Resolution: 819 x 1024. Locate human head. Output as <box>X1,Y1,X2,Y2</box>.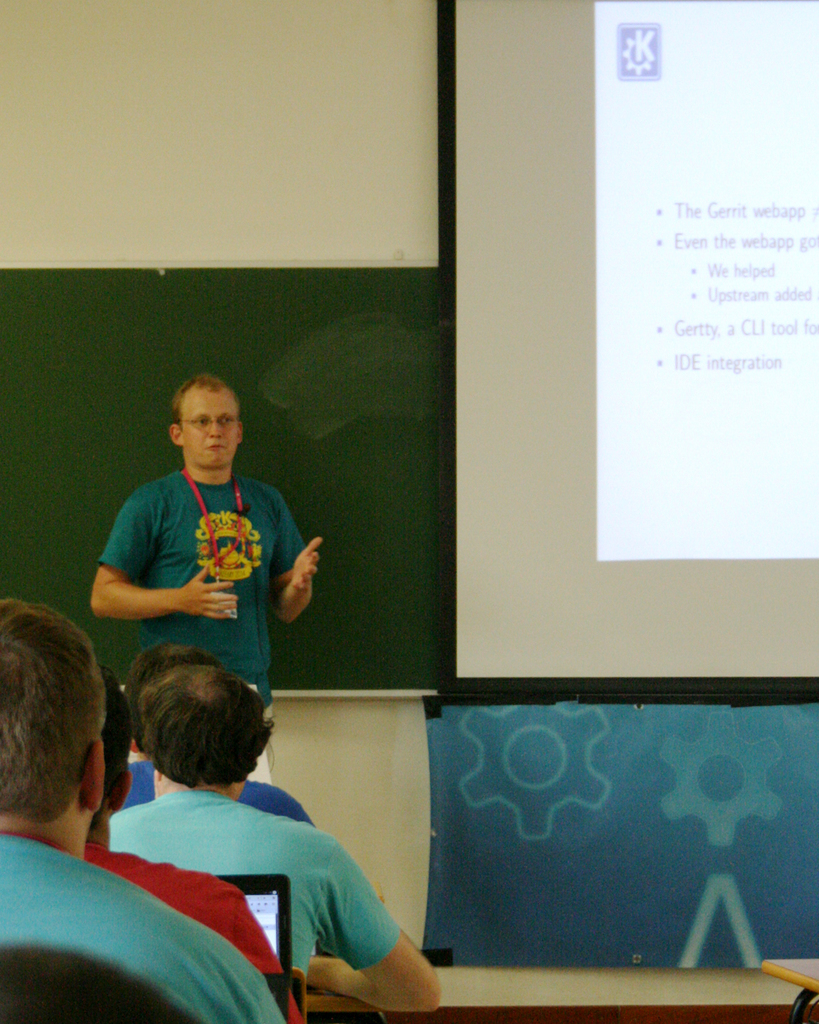
<box>0,601,106,840</box>.
